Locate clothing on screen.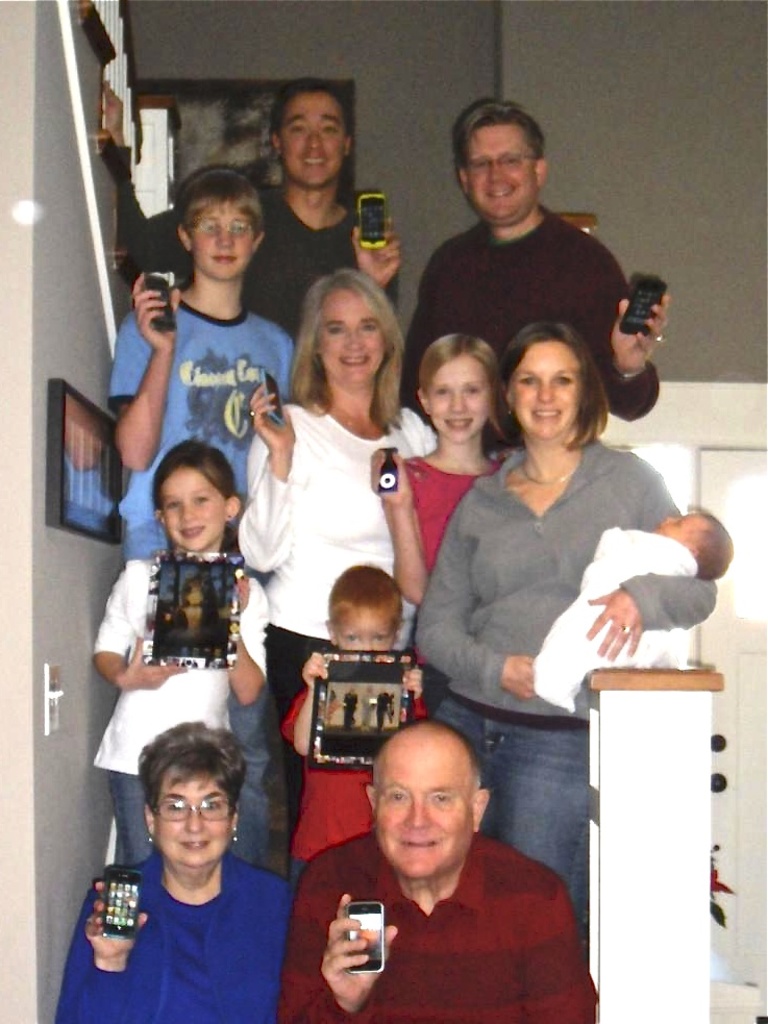
On screen at select_region(232, 401, 442, 735).
